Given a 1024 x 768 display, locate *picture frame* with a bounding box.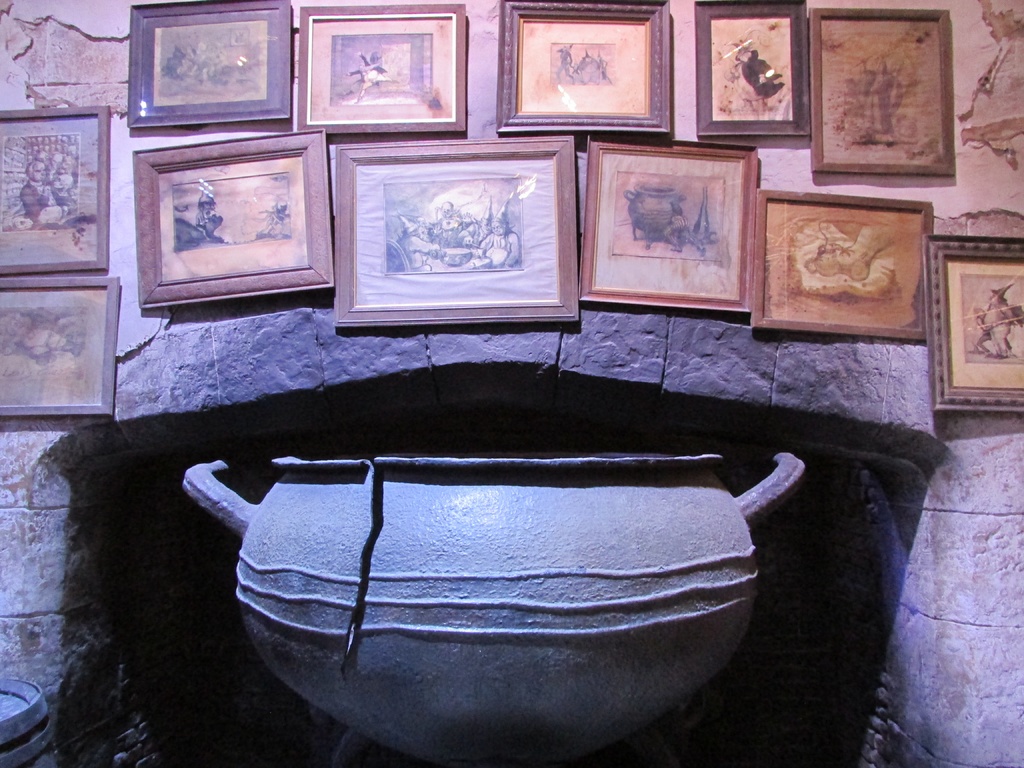
Located: (812,8,956,177).
